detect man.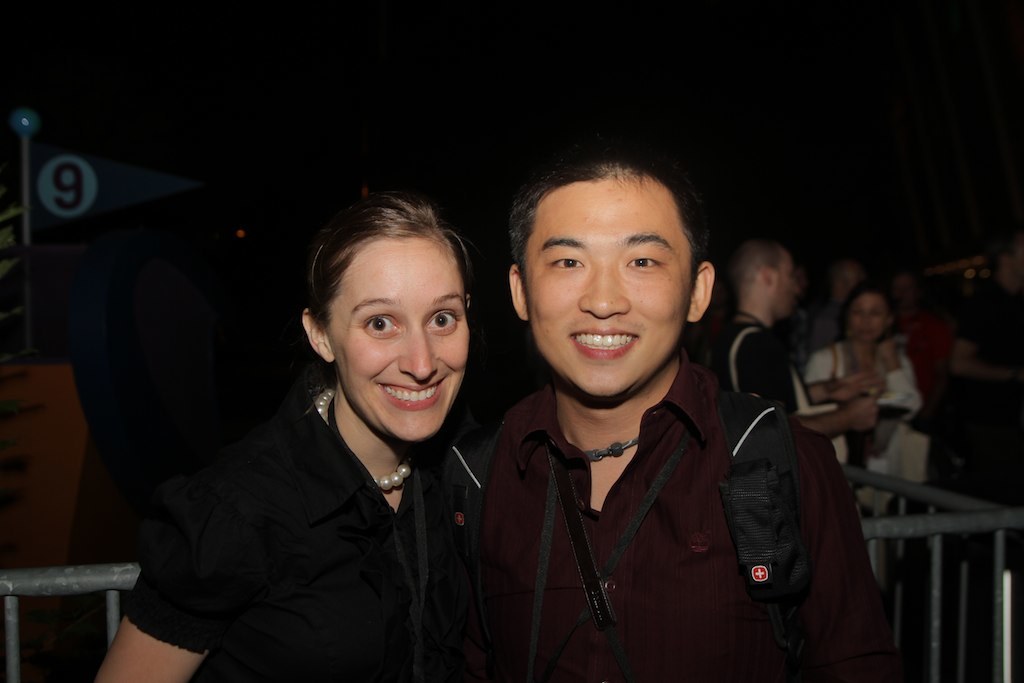
Detected at Rect(711, 233, 881, 445).
